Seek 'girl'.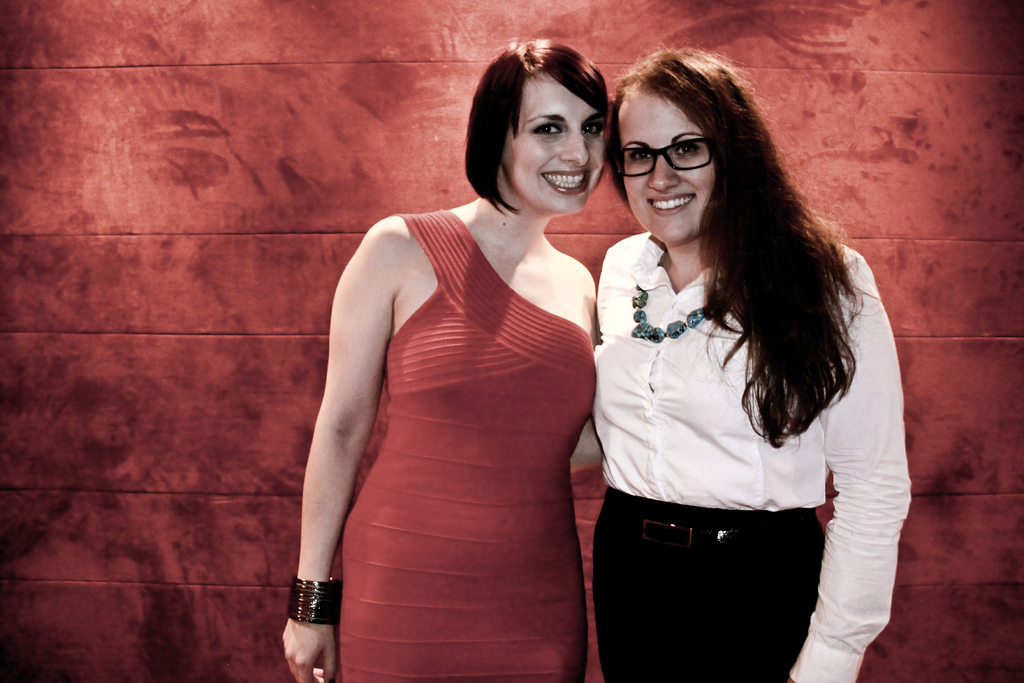
<bbox>576, 51, 917, 682</bbox>.
